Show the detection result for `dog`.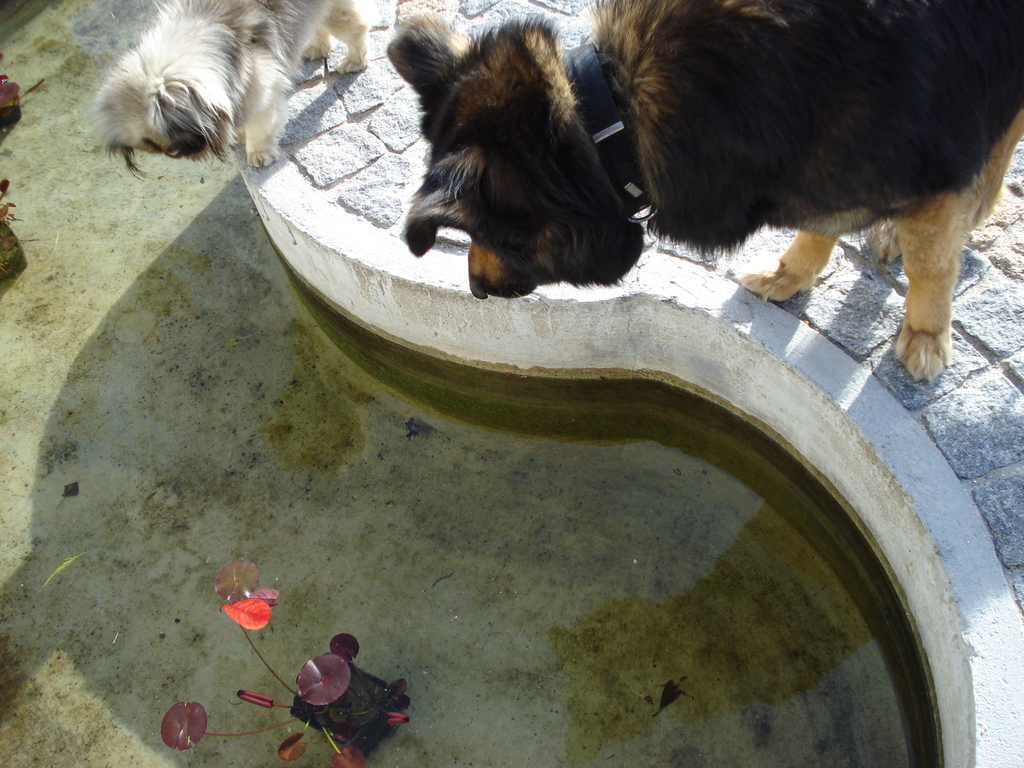
(382, 0, 1023, 382).
